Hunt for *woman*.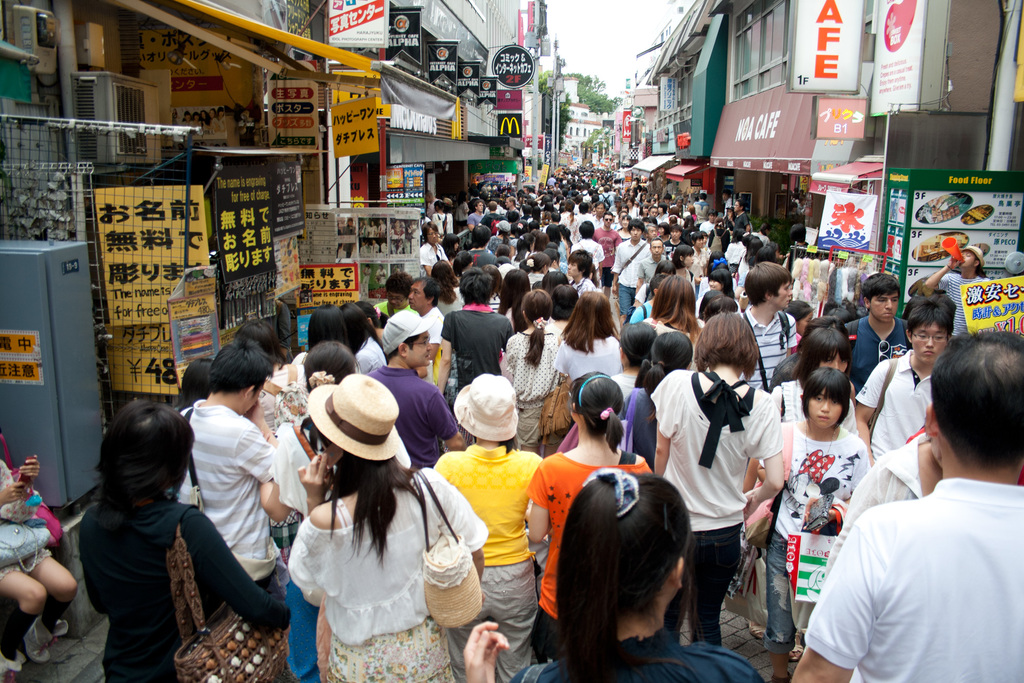
Hunted down at bbox=(500, 266, 534, 332).
